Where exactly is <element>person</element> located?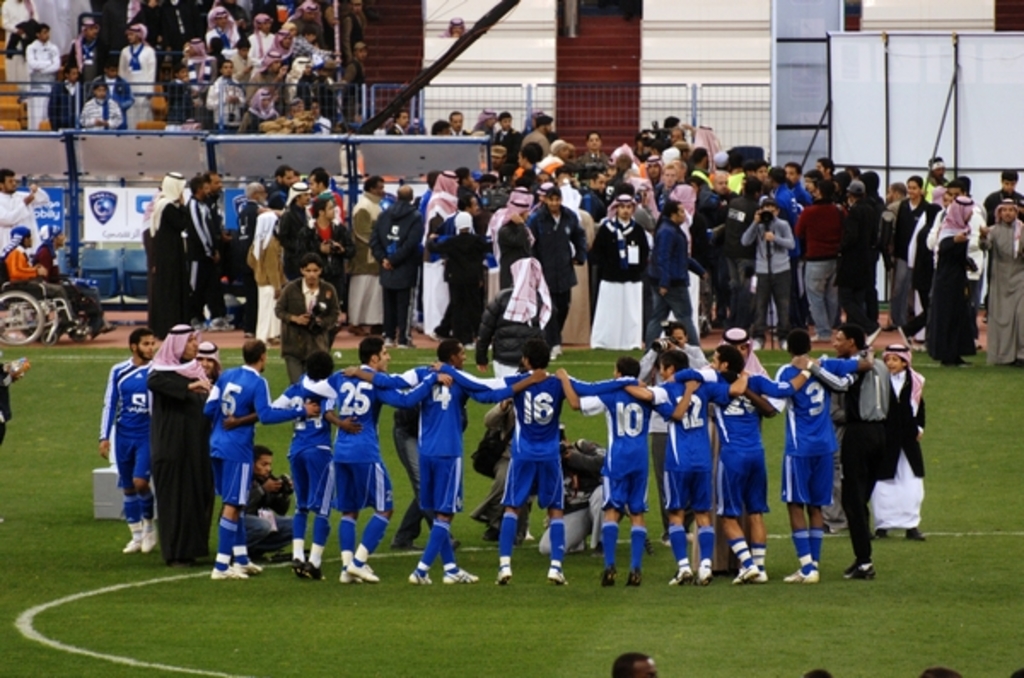
Its bounding box is bbox=(212, 51, 266, 120).
